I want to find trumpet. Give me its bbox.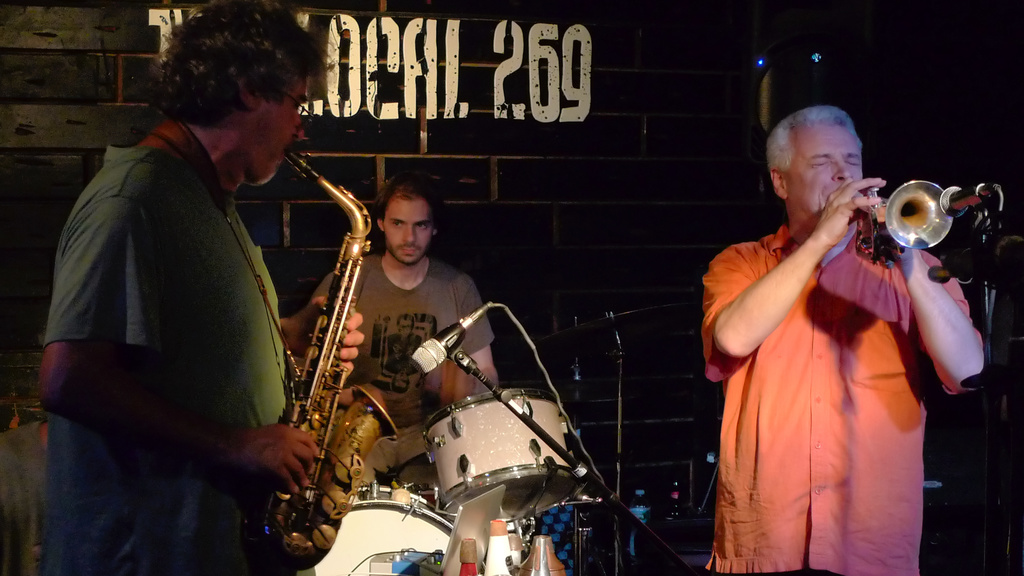
[827,177,957,272].
